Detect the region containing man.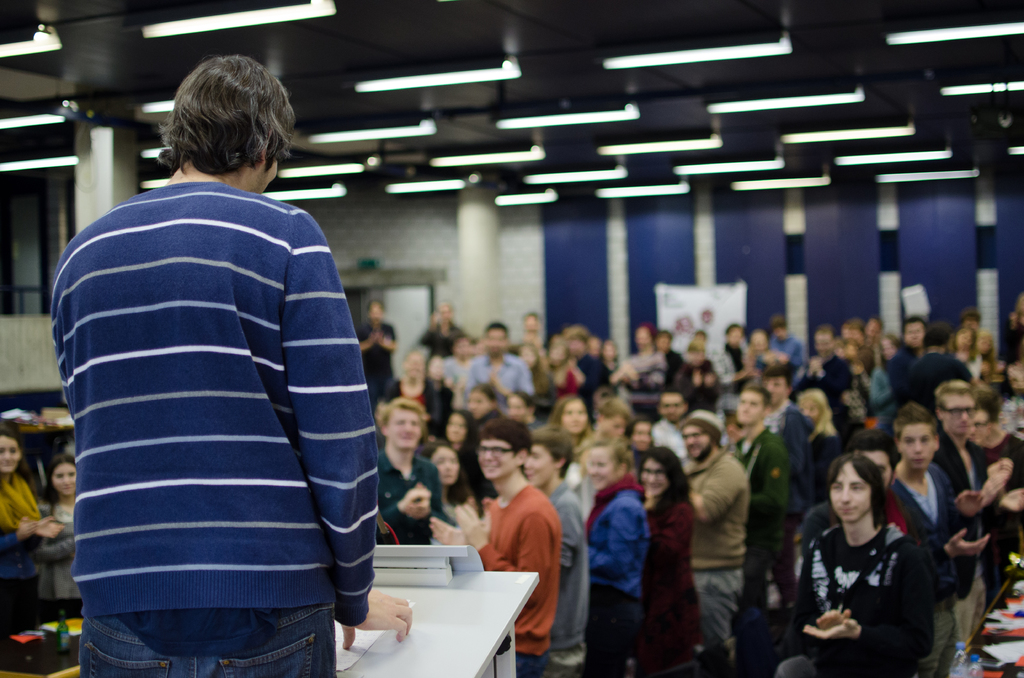
x1=49 y1=48 x2=411 y2=677.
